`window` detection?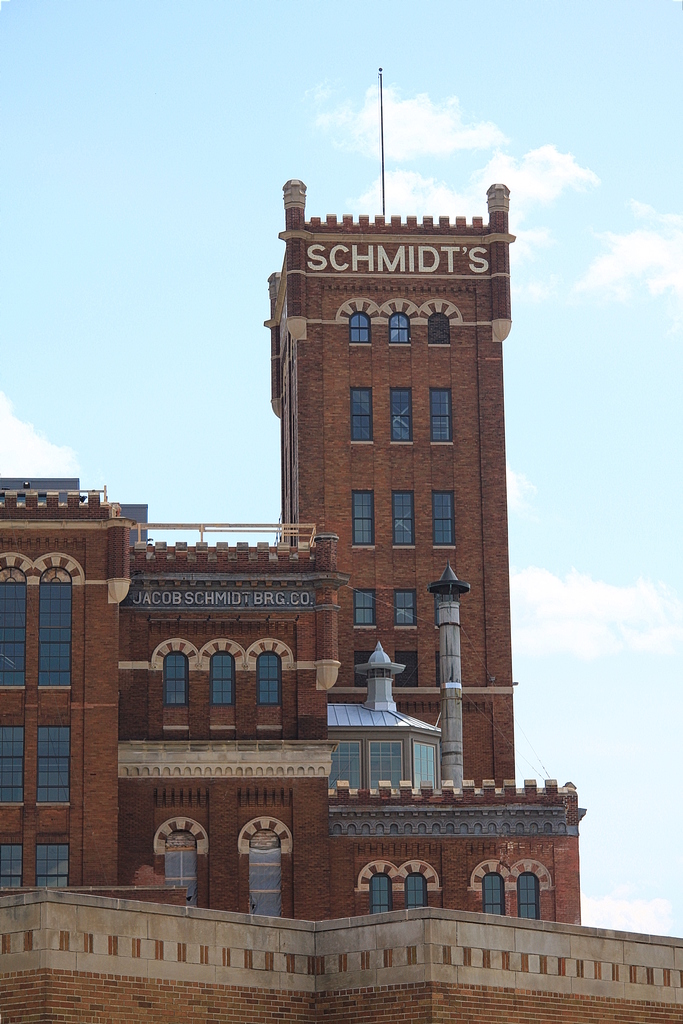
367,742,402,793
